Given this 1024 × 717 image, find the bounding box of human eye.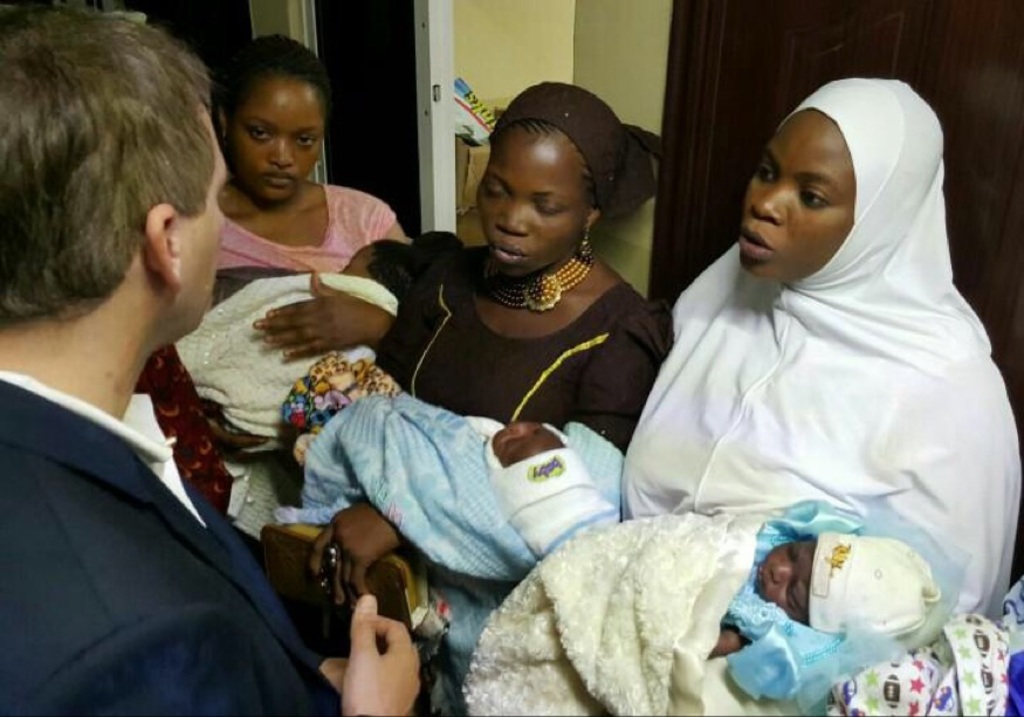
box(751, 165, 777, 185).
